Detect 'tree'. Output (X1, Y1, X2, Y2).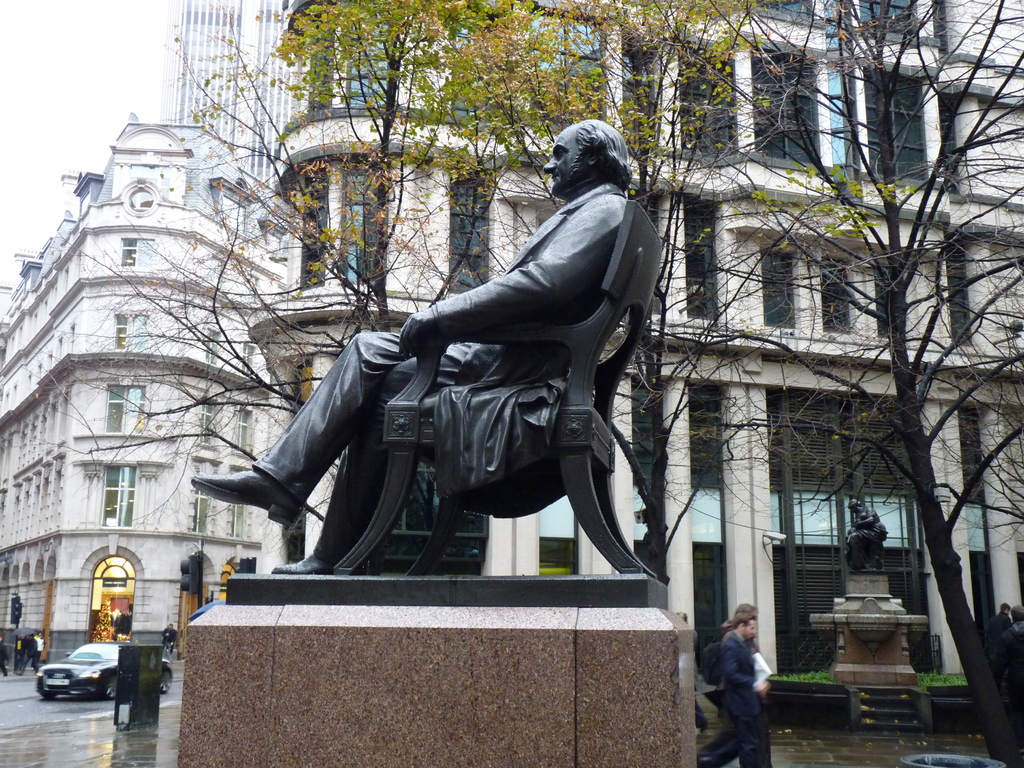
(459, 0, 826, 579).
